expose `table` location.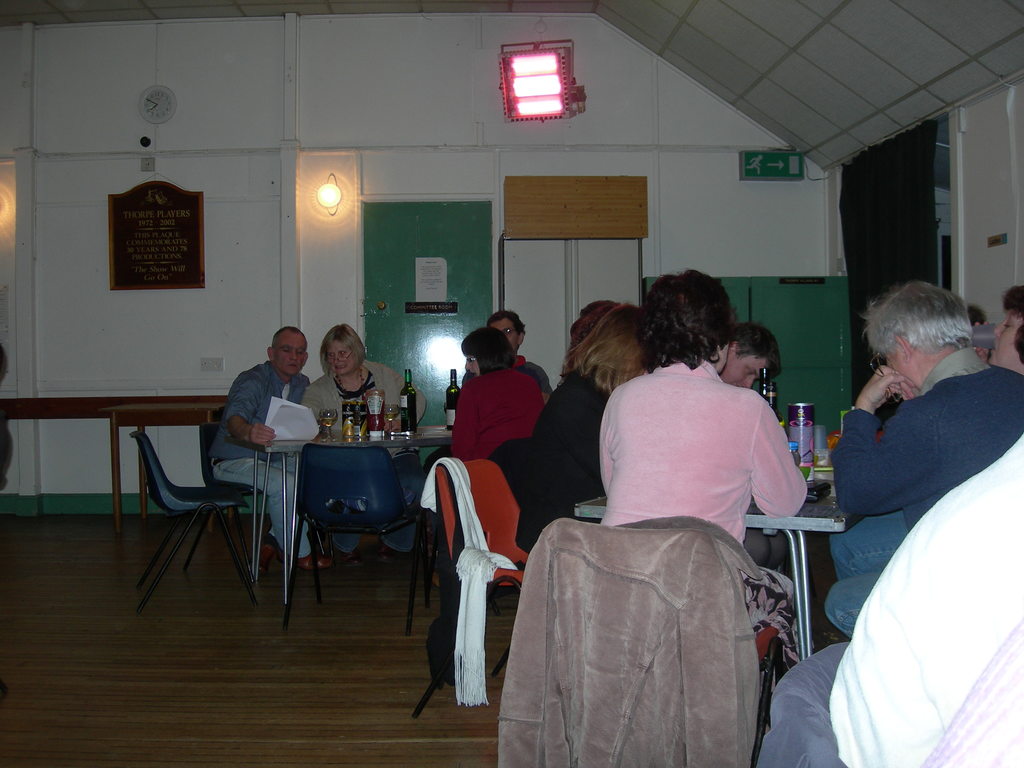
Exposed at pyautogui.locateOnScreen(0, 377, 214, 544).
